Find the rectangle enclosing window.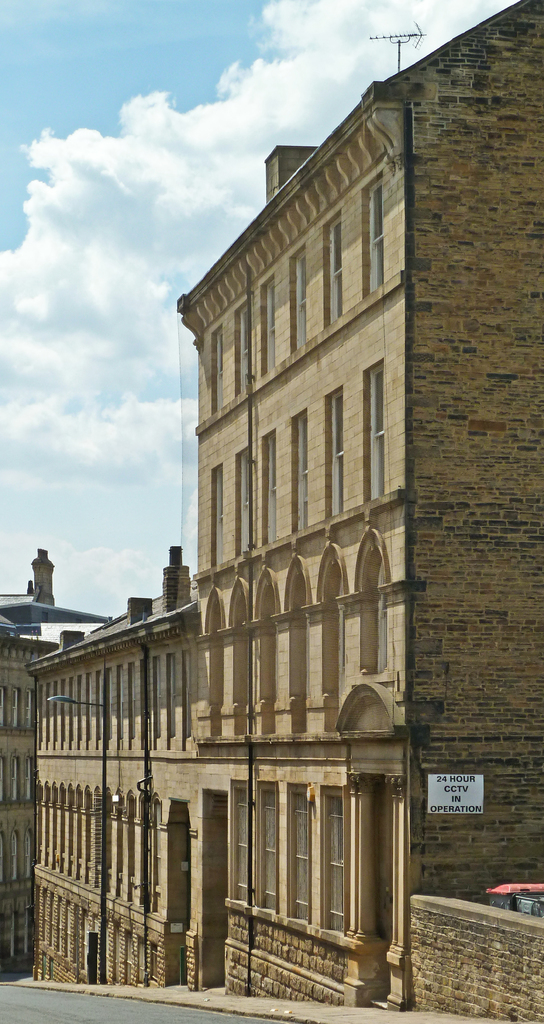
region(330, 802, 342, 931).
